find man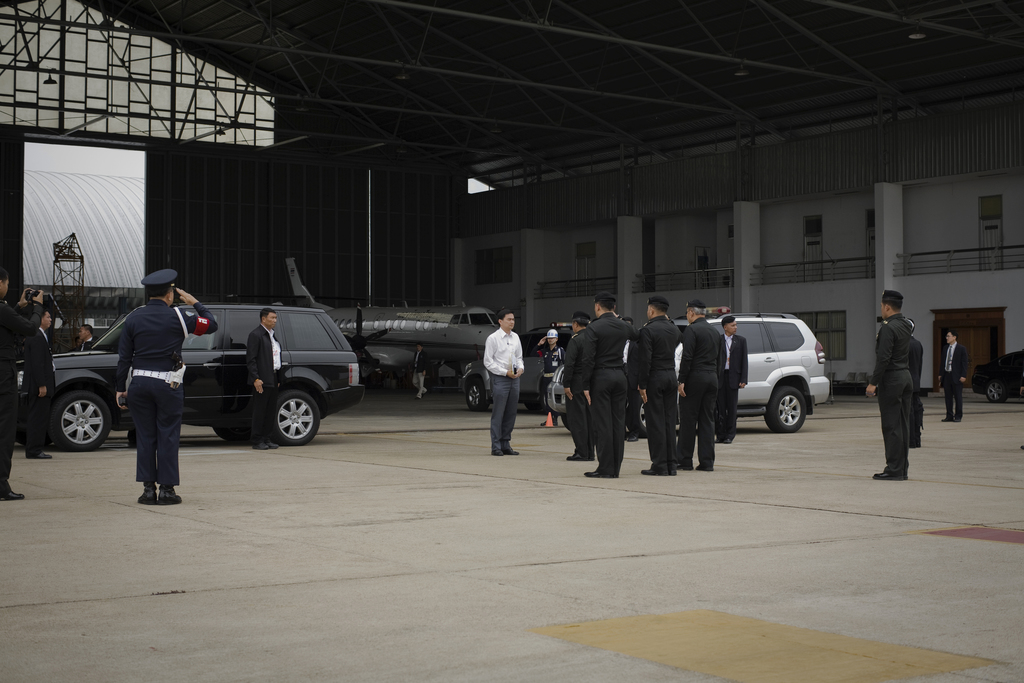
box=[676, 303, 723, 473]
